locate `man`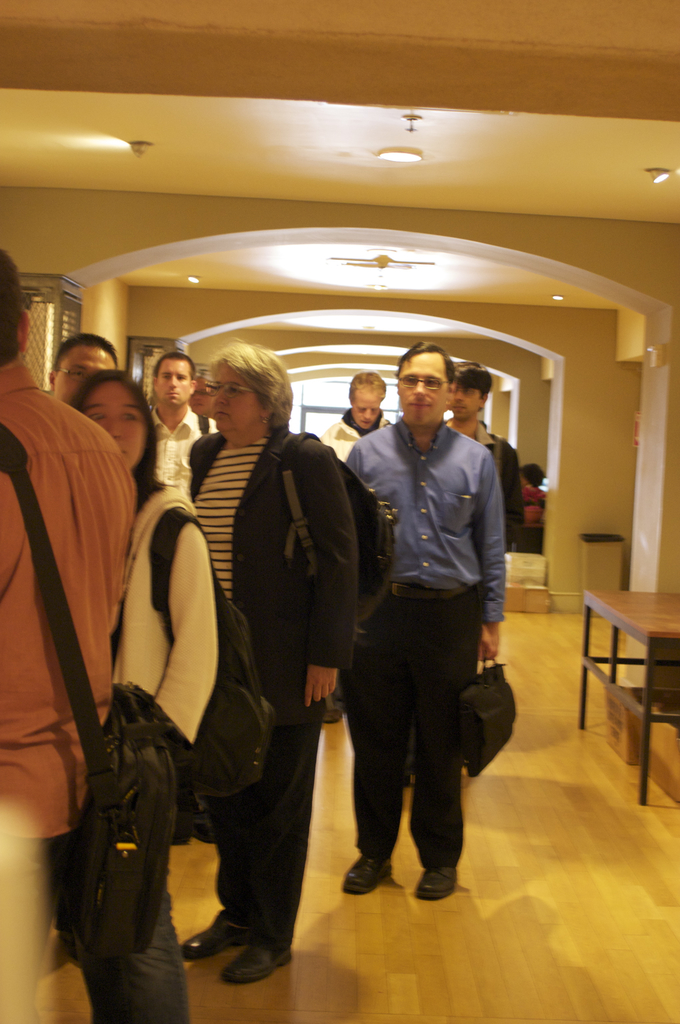
[left=325, top=366, right=390, bottom=461]
